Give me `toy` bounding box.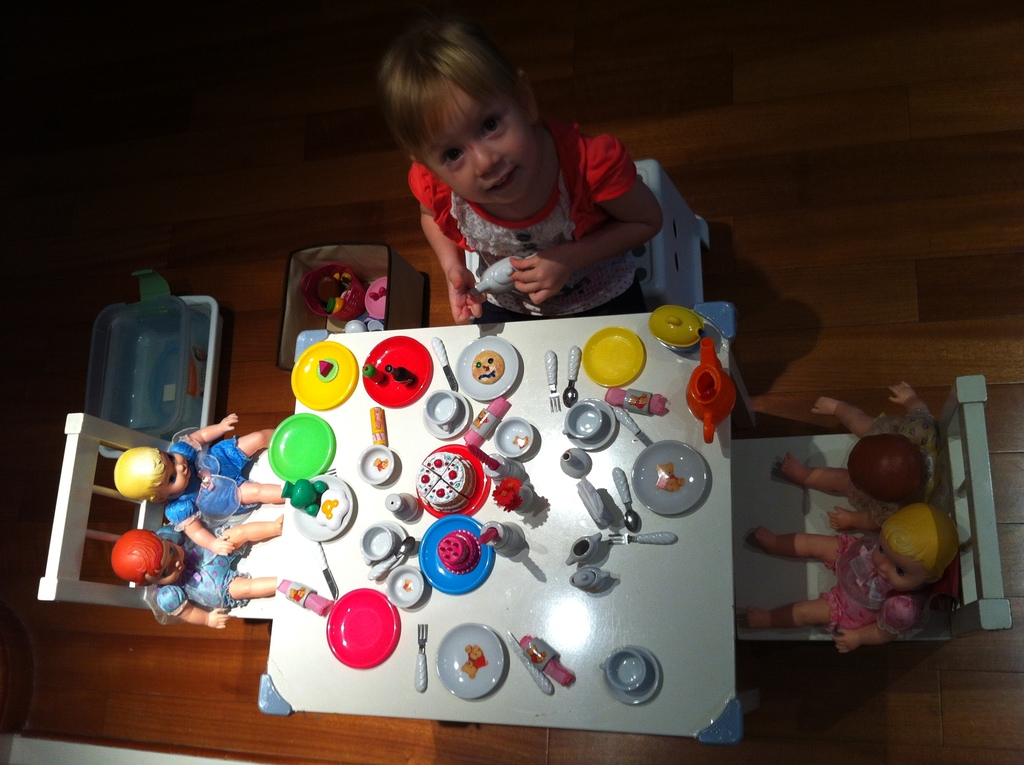
(x1=114, y1=418, x2=276, y2=556).
